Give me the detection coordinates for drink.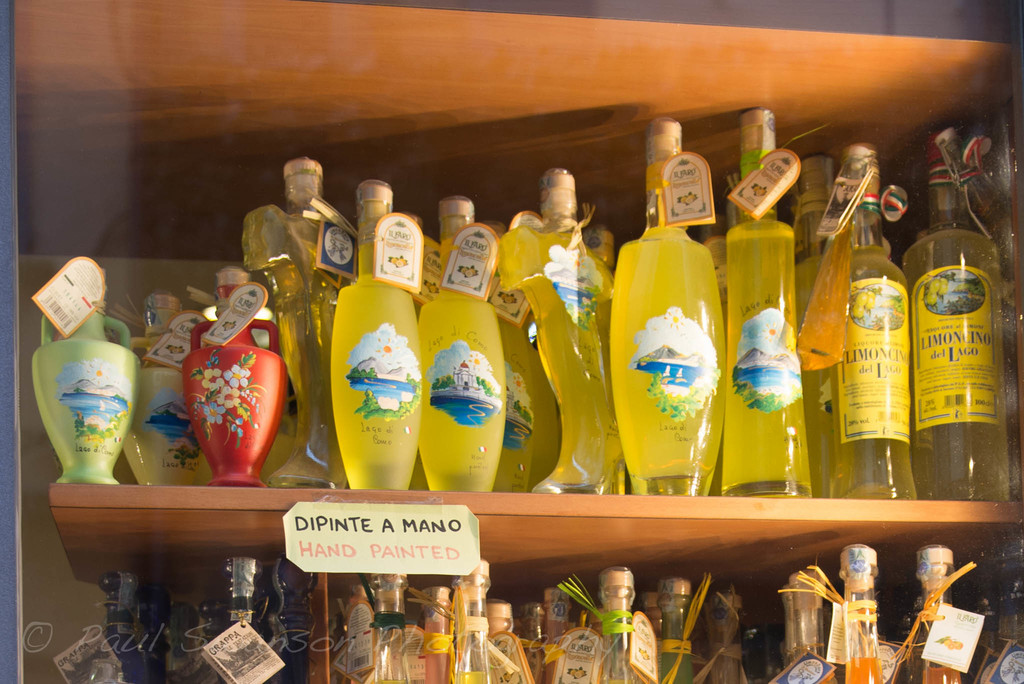
(x1=850, y1=658, x2=884, y2=683).
